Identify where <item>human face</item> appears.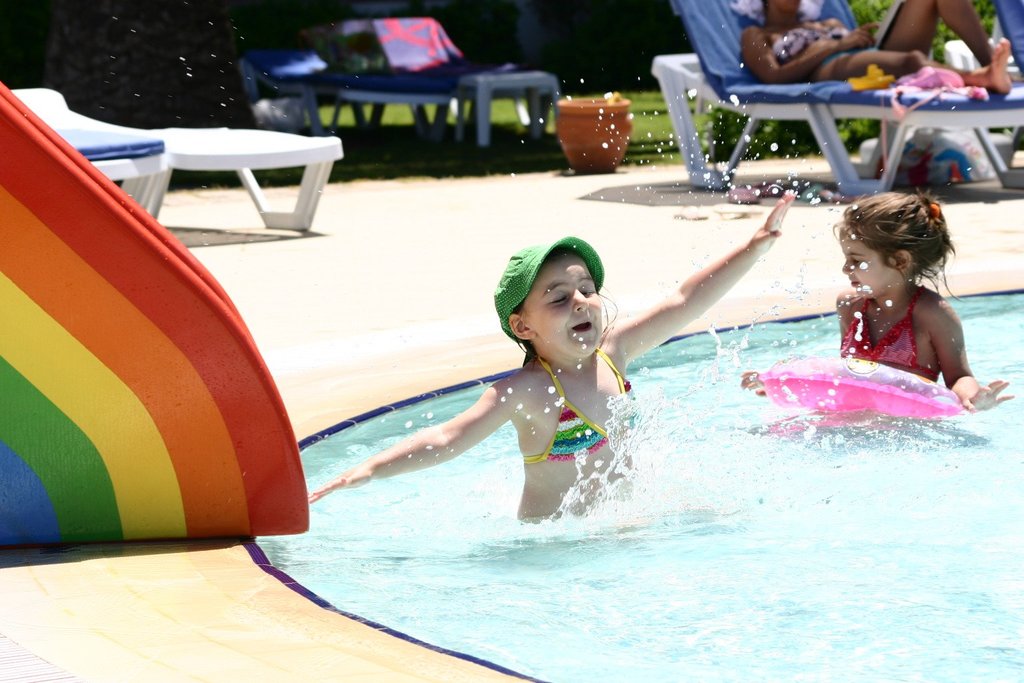
Appears at 840, 230, 905, 299.
